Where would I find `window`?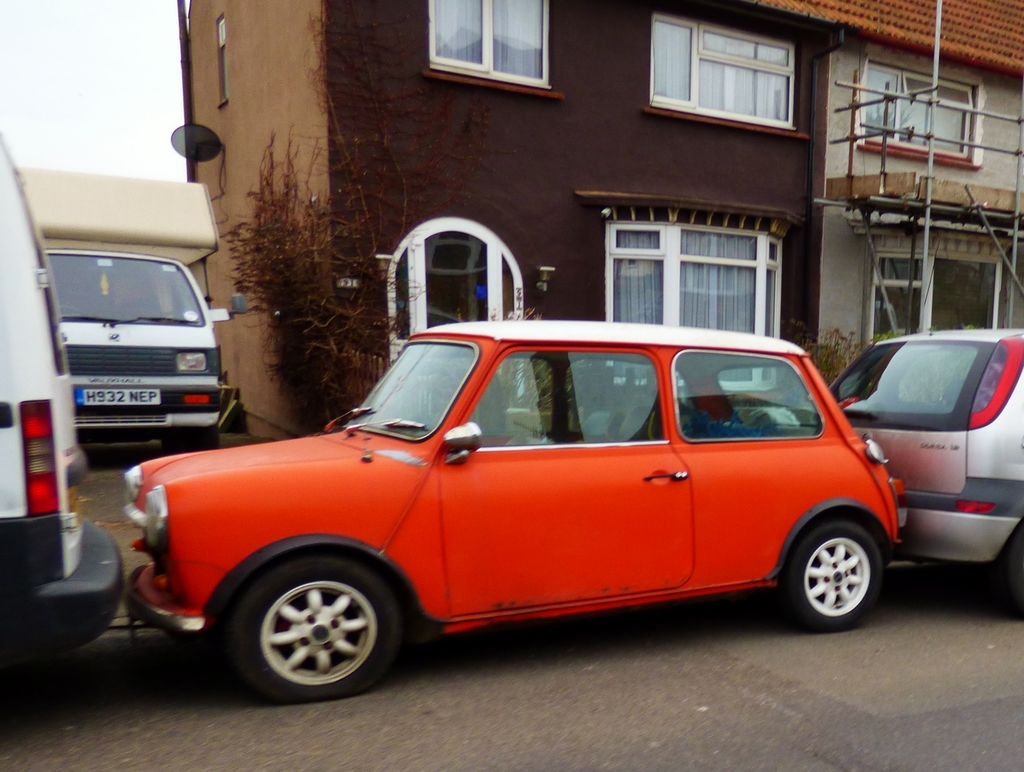
At Rect(602, 223, 777, 348).
